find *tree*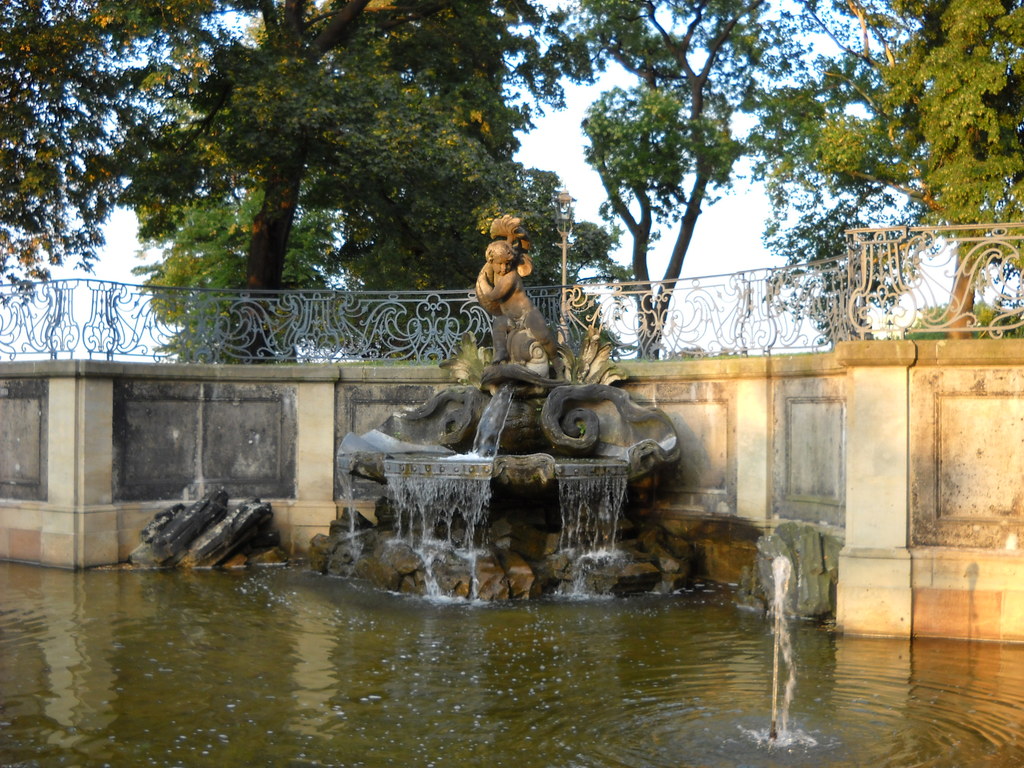
crop(0, 0, 614, 369)
